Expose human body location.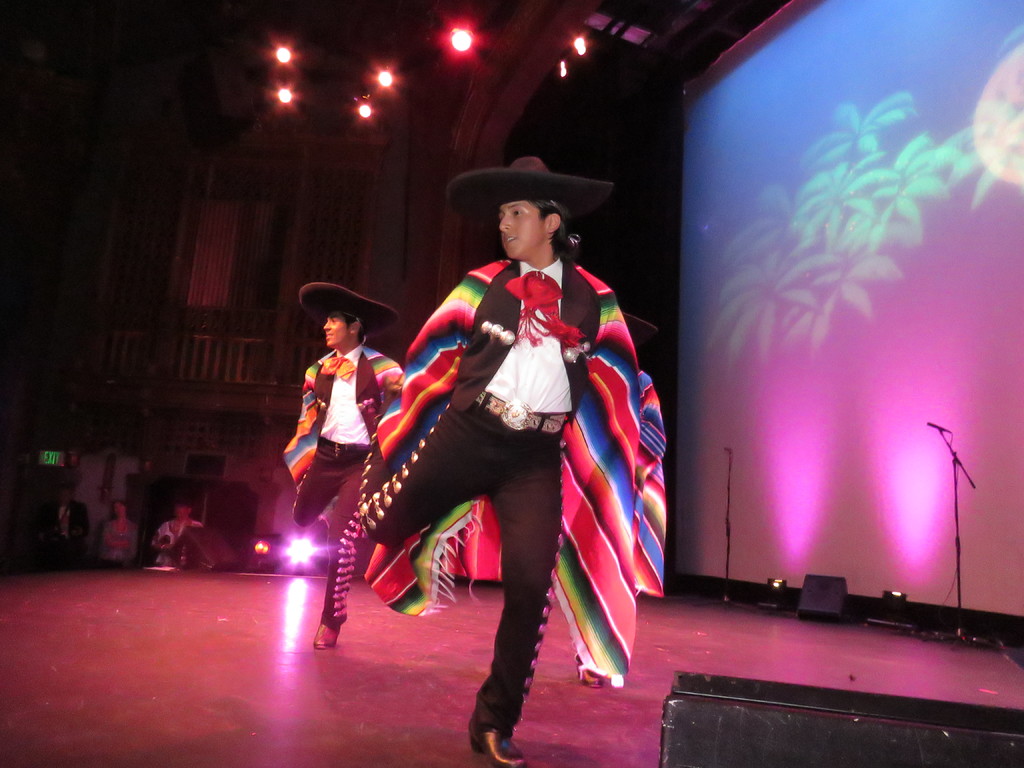
Exposed at [287, 280, 396, 616].
